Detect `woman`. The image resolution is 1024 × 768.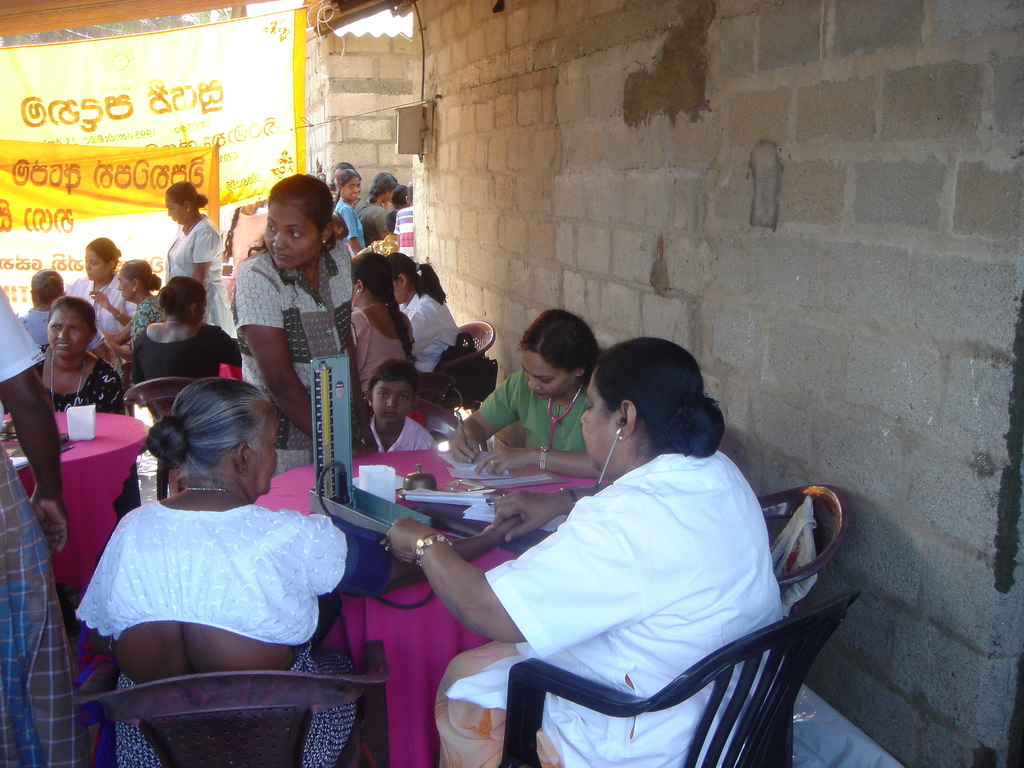
<box>452,308,602,477</box>.
